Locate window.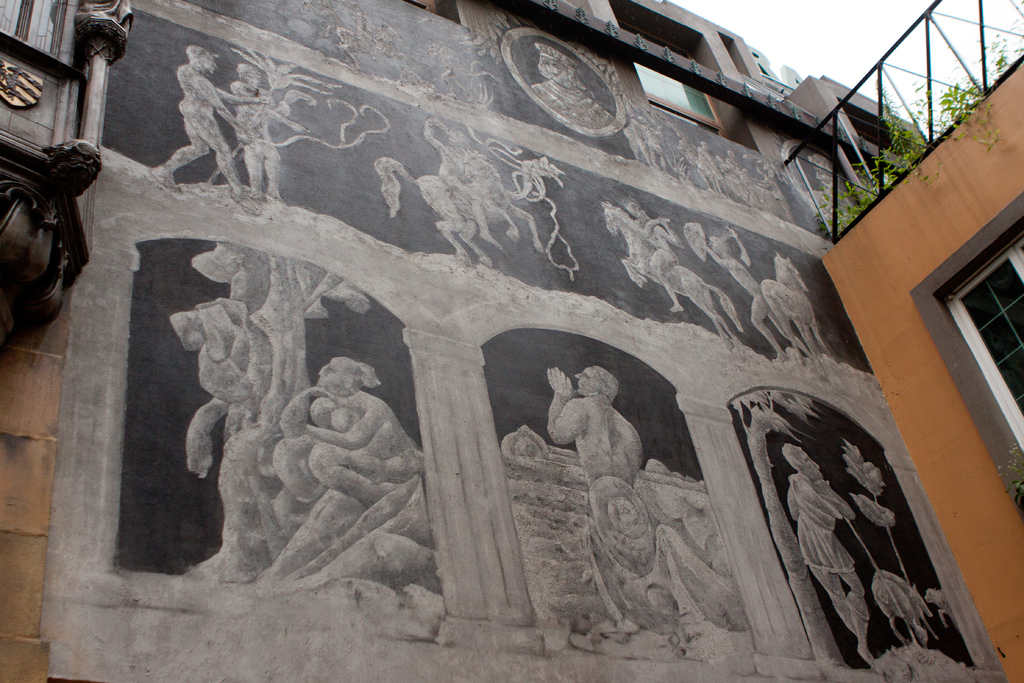
Bounding box: left=838, top=94, right=912, bottom=181.
